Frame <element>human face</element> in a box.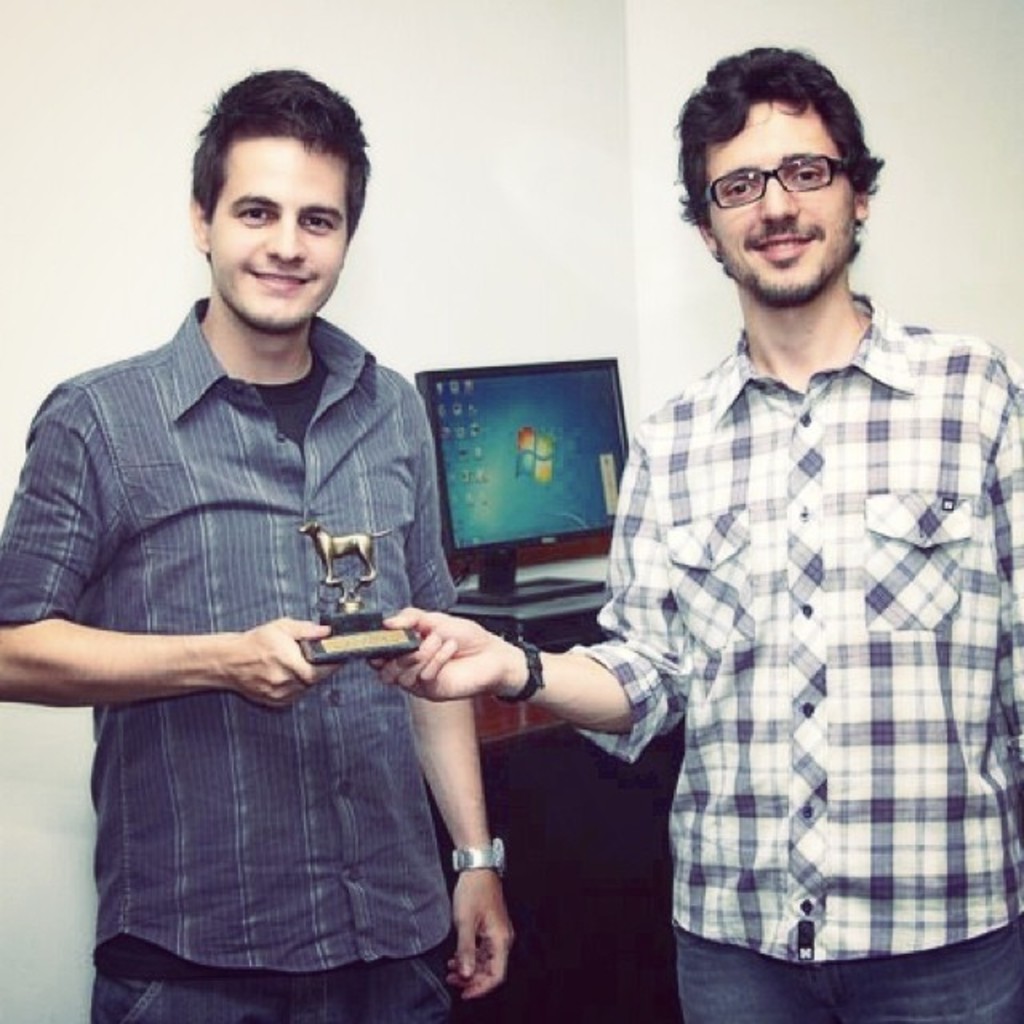
210, 139, 349, 328.
